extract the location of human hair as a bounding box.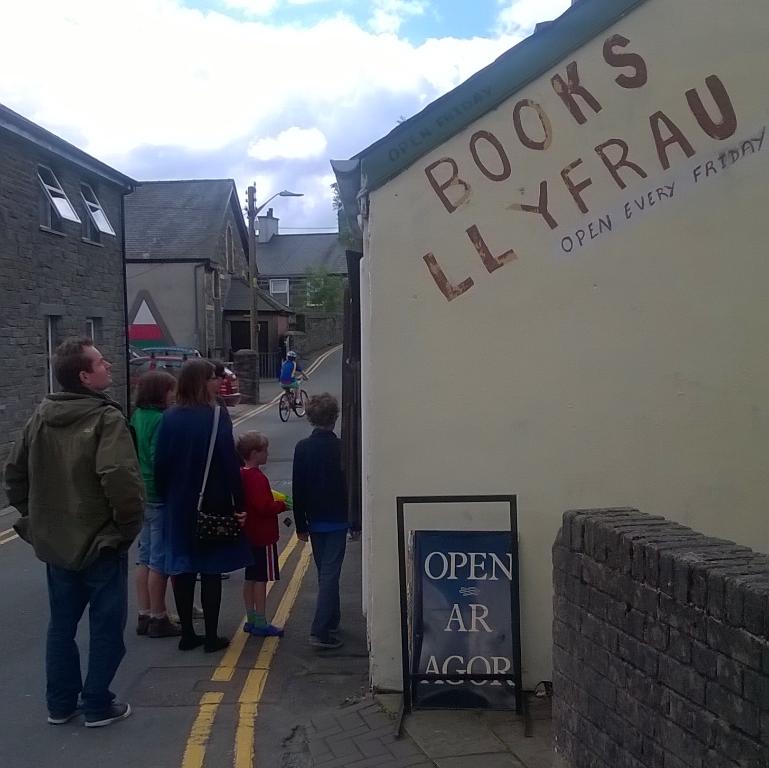
235, 426, 266, 468.
